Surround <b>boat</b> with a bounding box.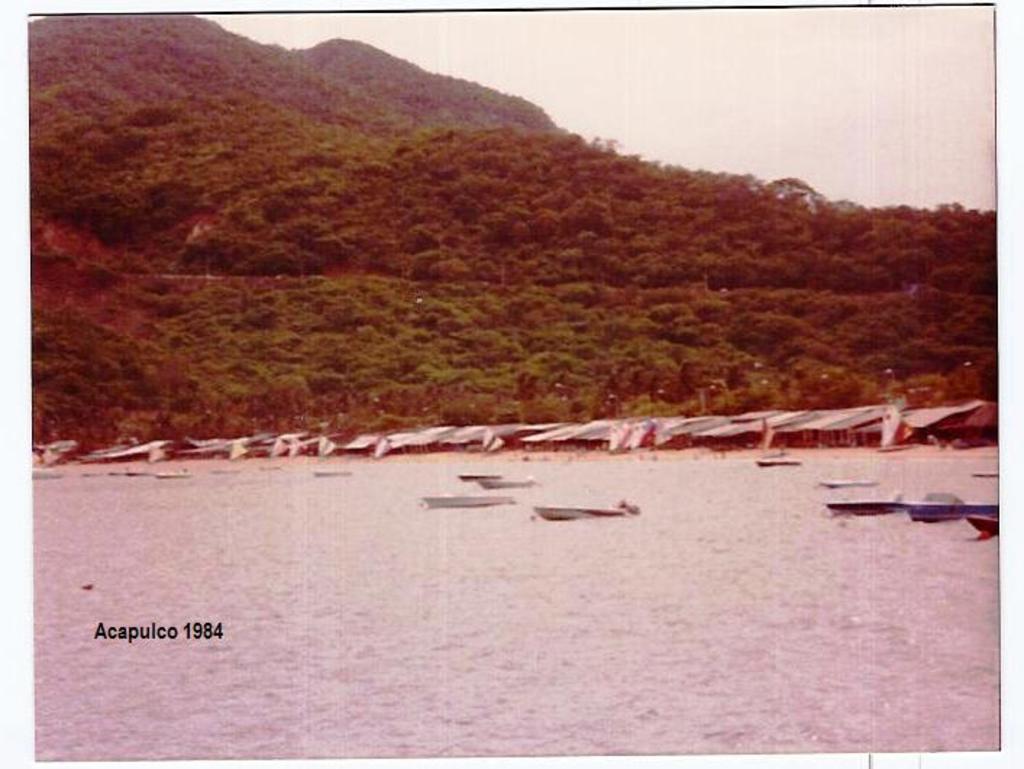
x1=533, y1=500, x2=627, y2=520.
